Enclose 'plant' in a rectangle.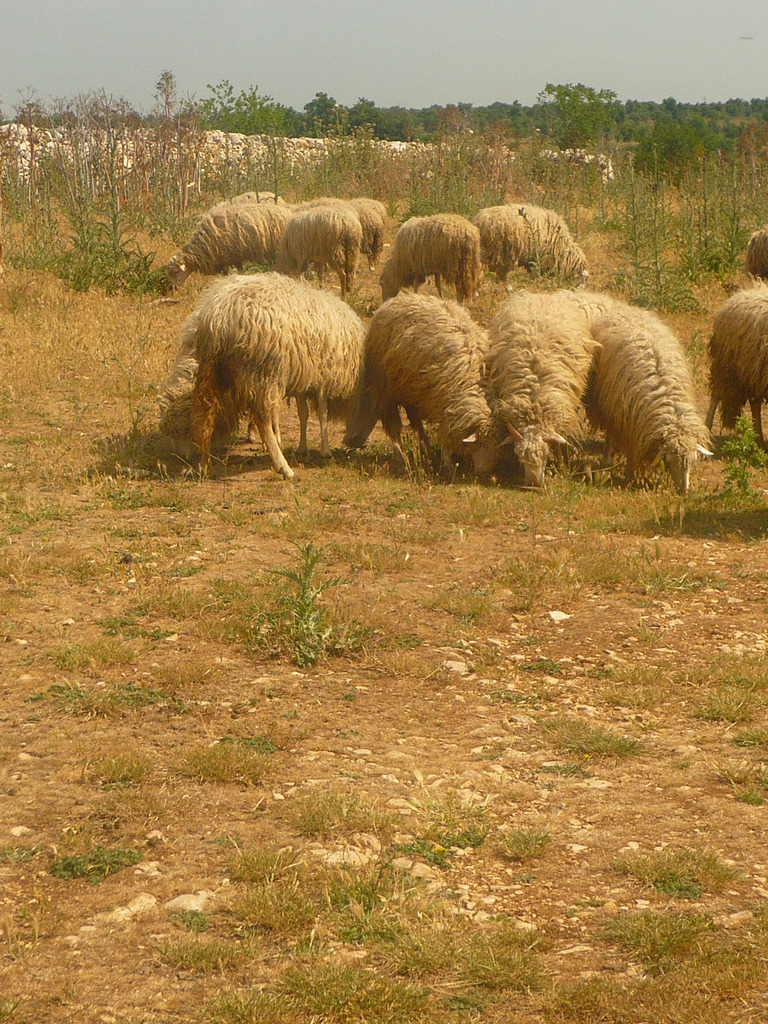
{"x1": 577, "y1": 664, "x2": 663, "y2": 723}.
